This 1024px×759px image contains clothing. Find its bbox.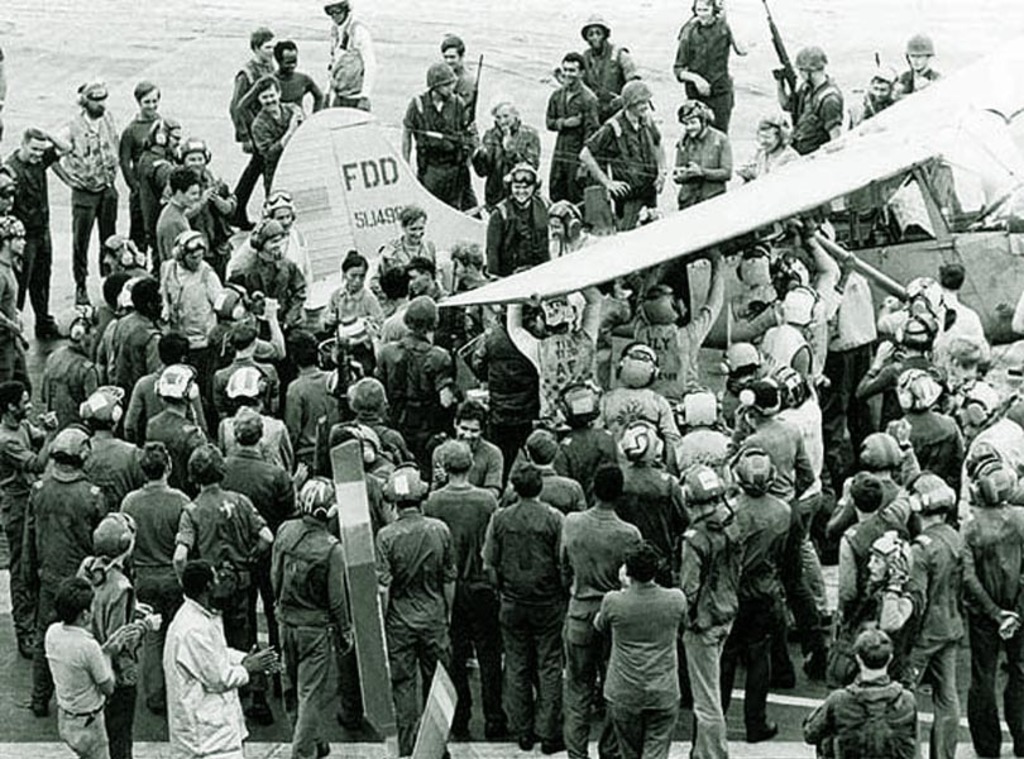
[468, 115, 539, 204].
